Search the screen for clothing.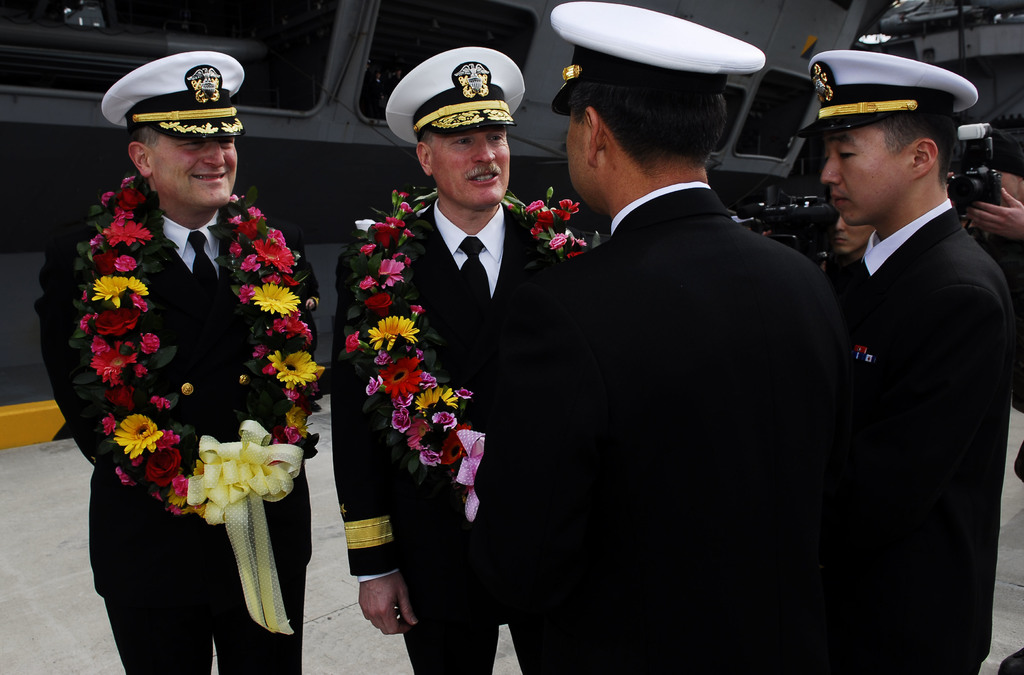
Found at 481,184,884,674.
